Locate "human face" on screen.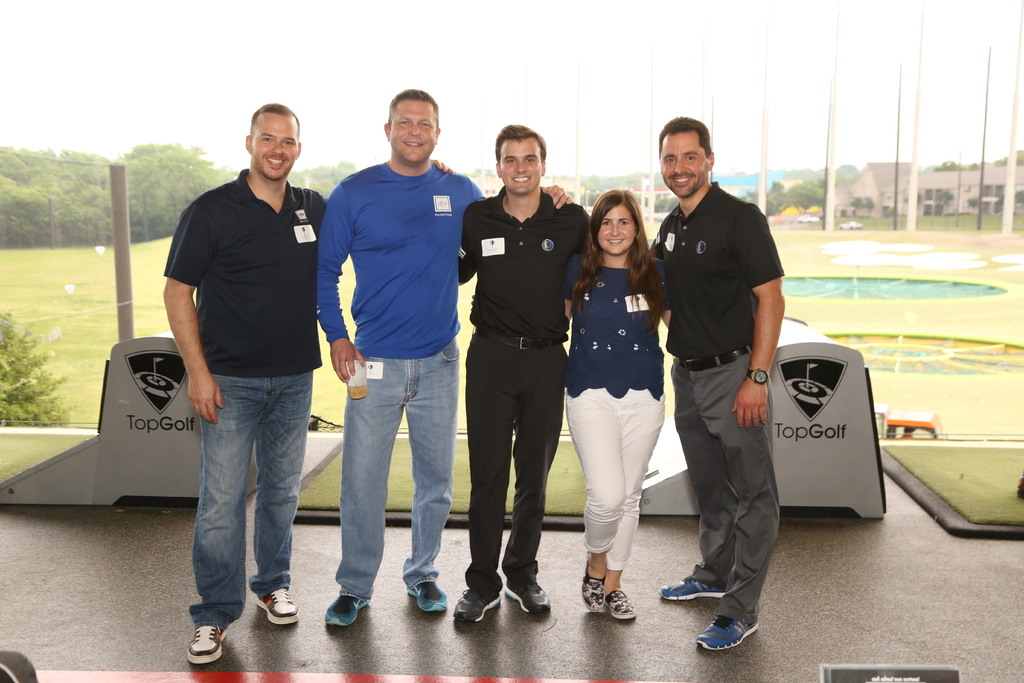
On screen at bbox(252, 110, 300, 179).
